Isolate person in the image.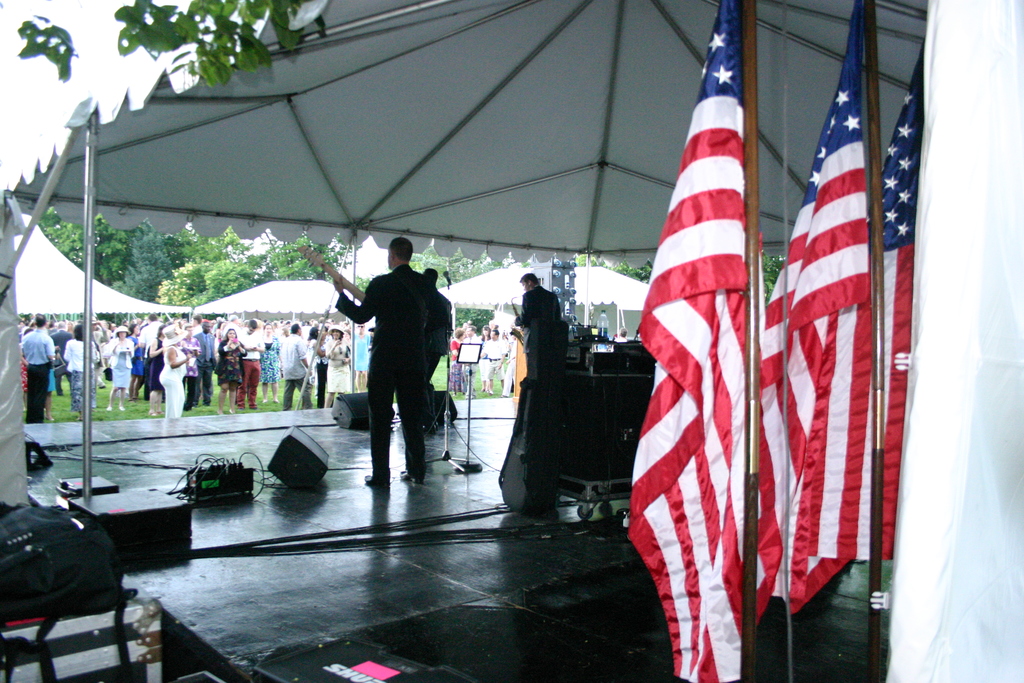
Isolated region: (222, 314, 242, 336).
